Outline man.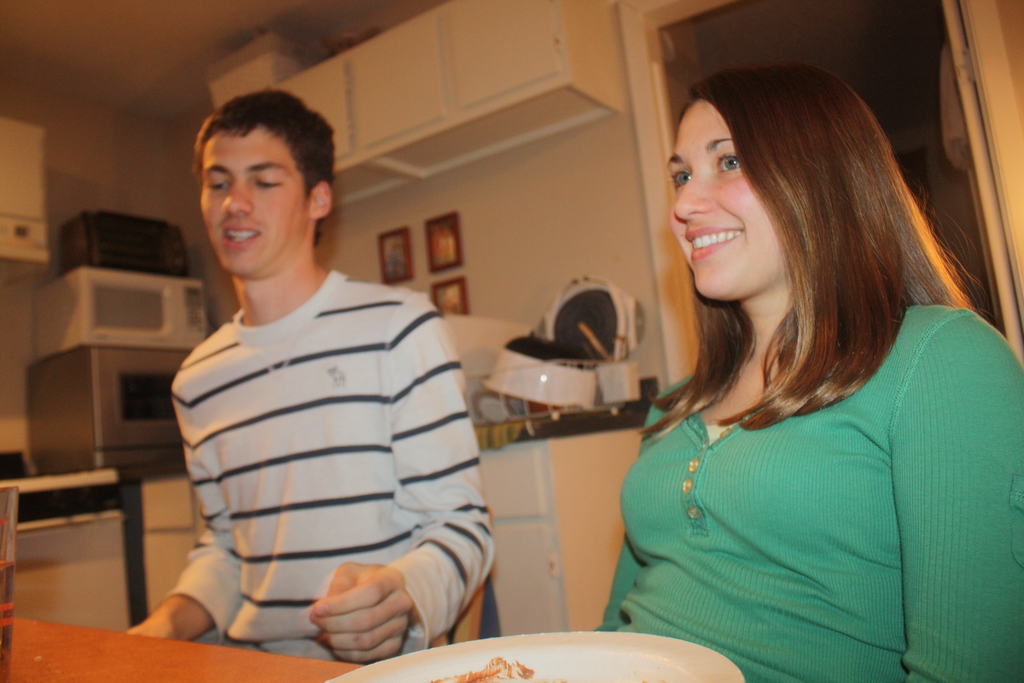
Outline: region(121, 95, 485, 626).
